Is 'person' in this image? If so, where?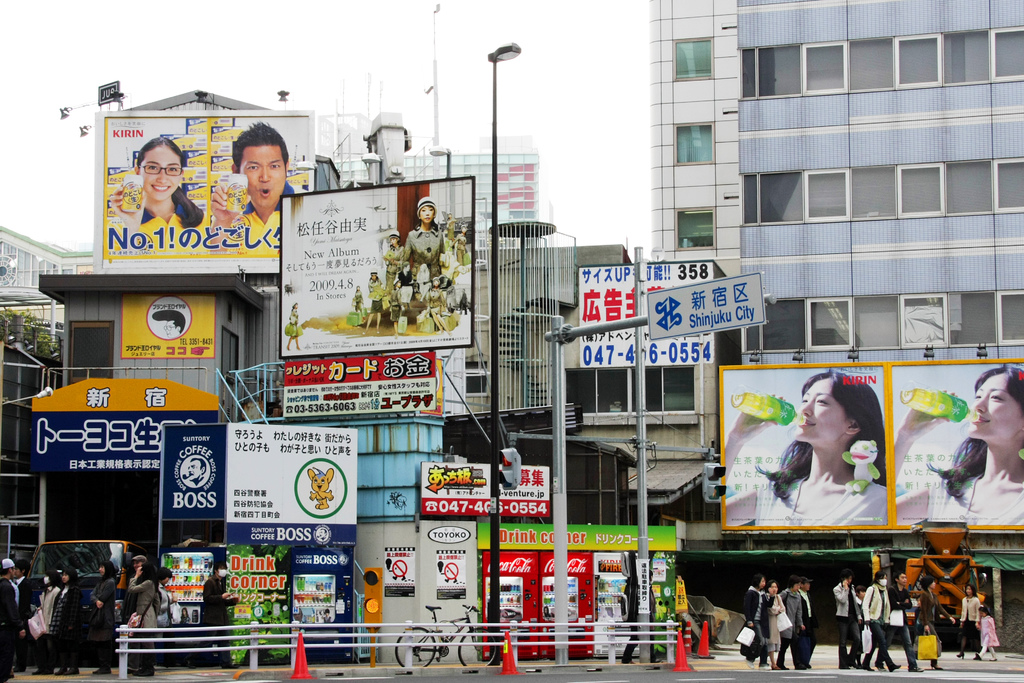
Yes, at region(957, 582, 984, 660).
